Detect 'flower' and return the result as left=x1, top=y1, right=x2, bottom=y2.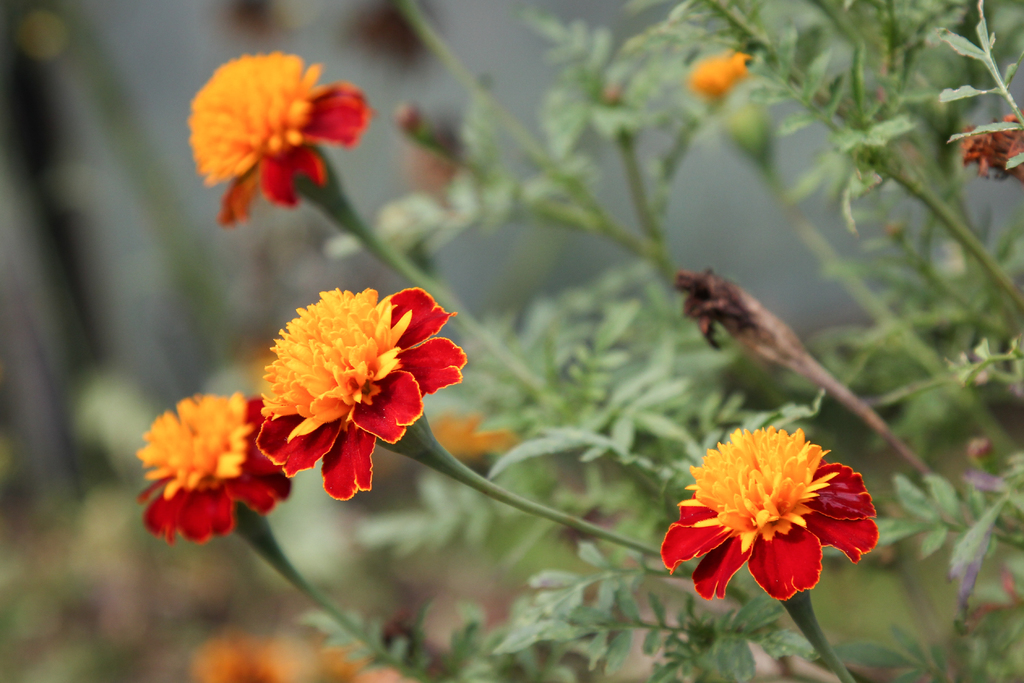
left=244, top=277, right=466, bottom=502.
